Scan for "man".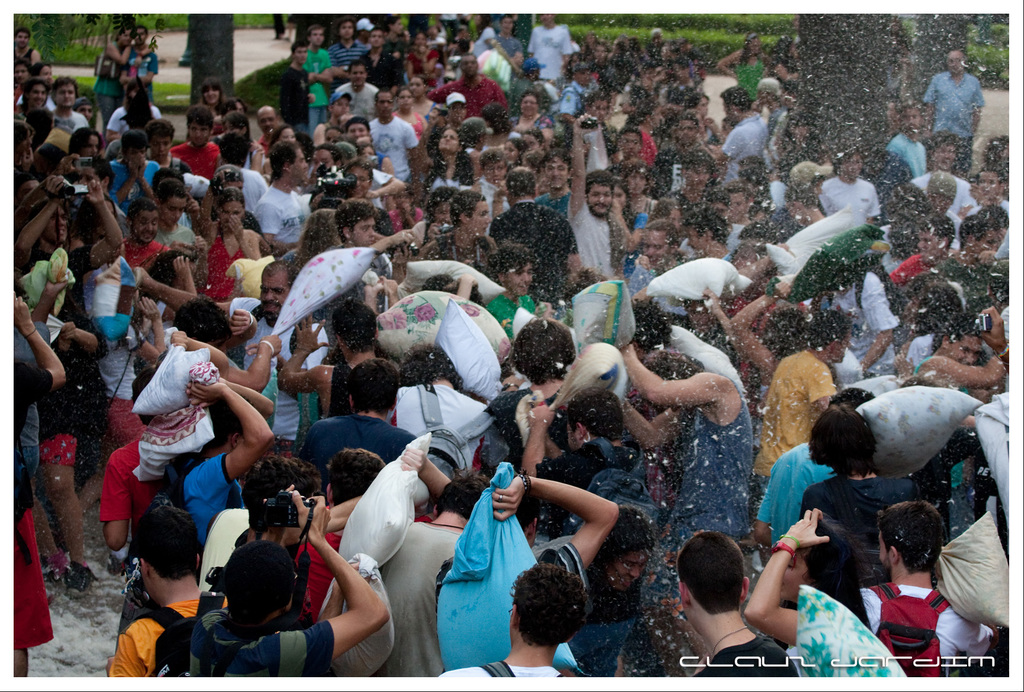
Scan result: select_region(2, 175, 120, 322).
